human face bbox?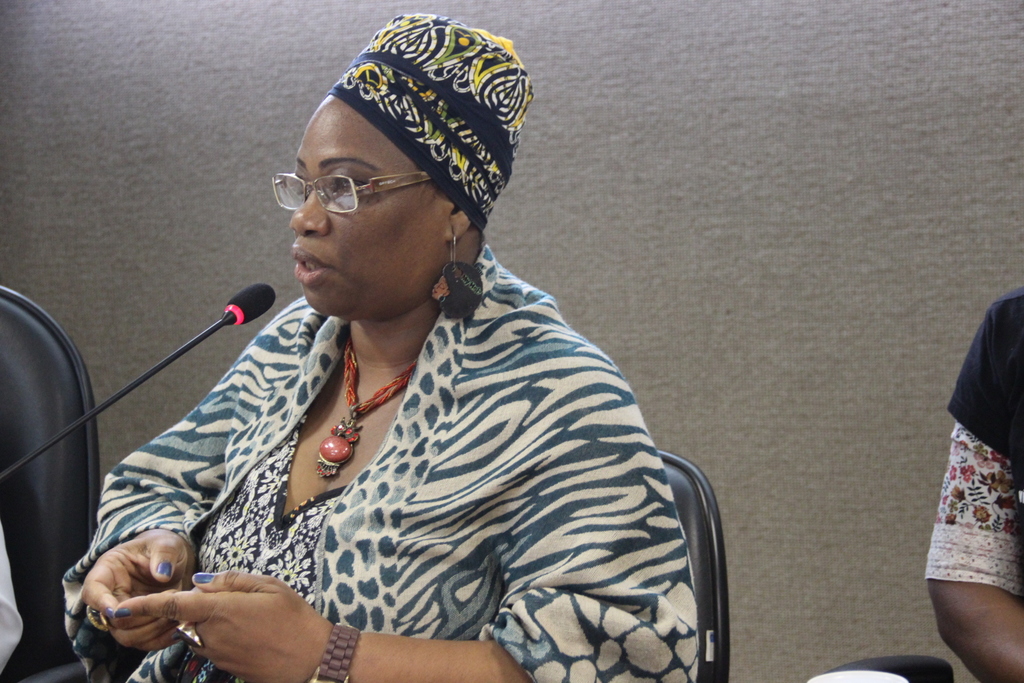
select_region(287, 94, 448, 315)
